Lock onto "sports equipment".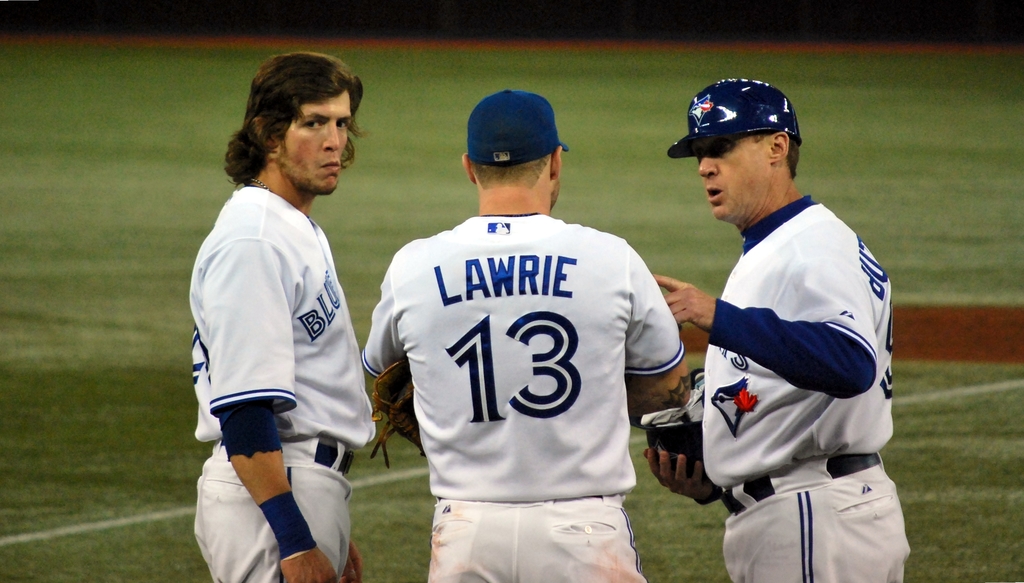
Locked: bbox=[662, 76, 805, 161].
